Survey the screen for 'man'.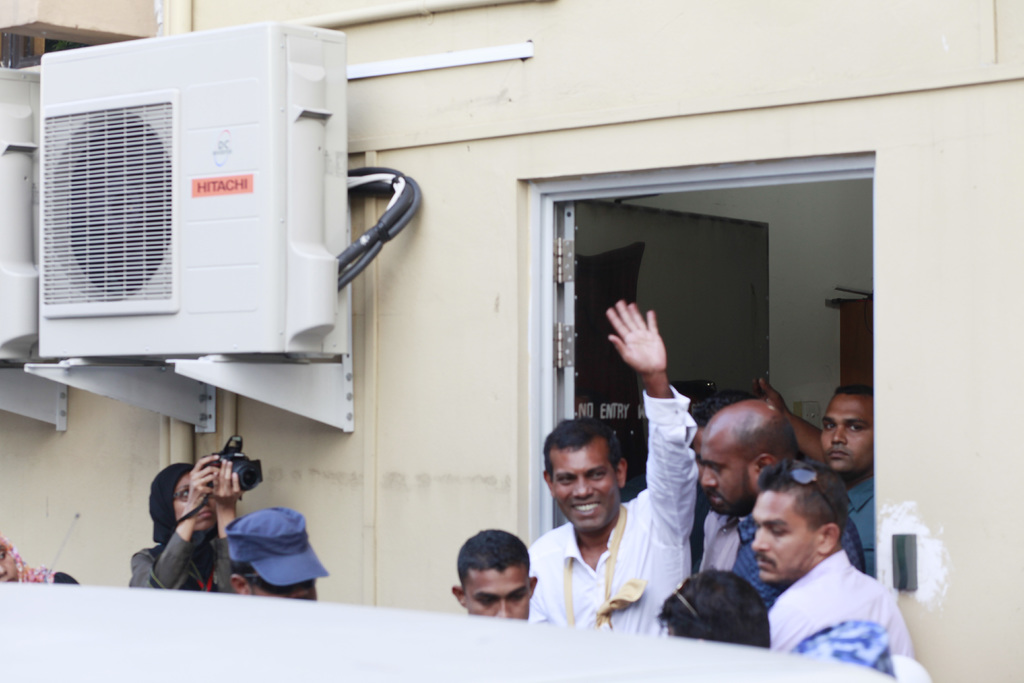
Survey found: [left=662, top=543, right=793, bottom=665].
